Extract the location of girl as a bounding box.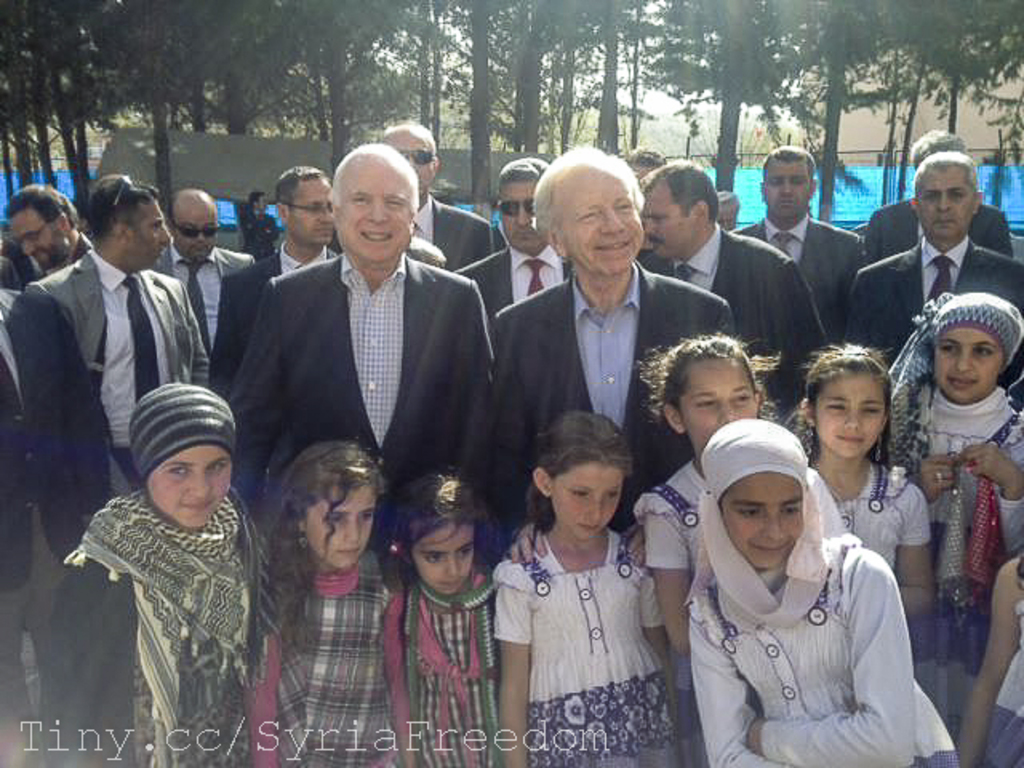
bbox(960, 550, 1022, 766).
